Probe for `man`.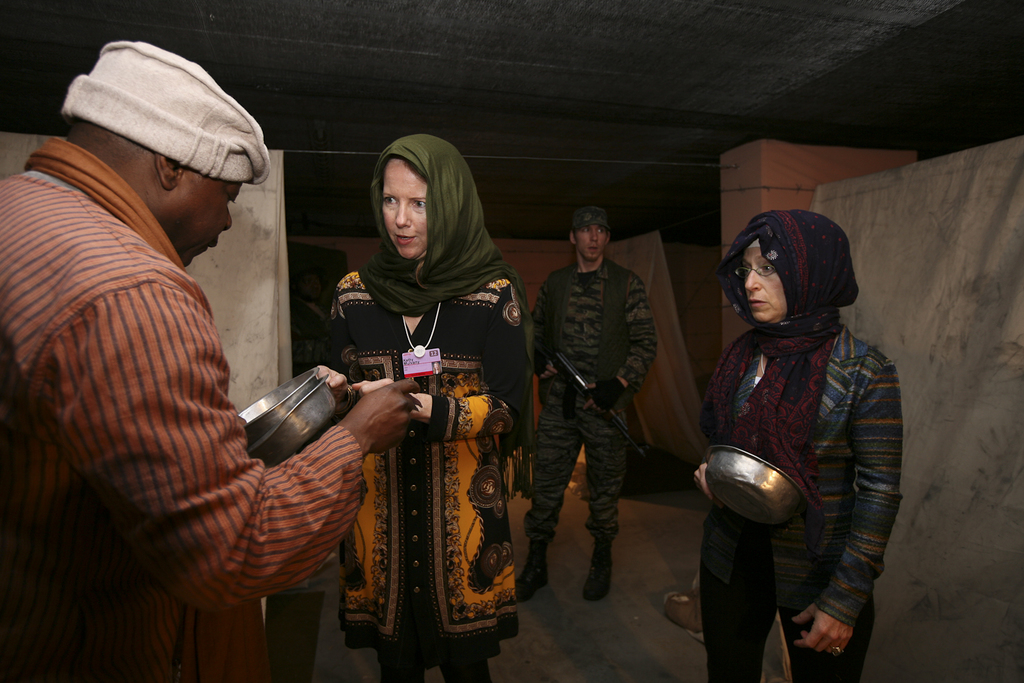
Probe result: crop(518, 204, 659, 602).
